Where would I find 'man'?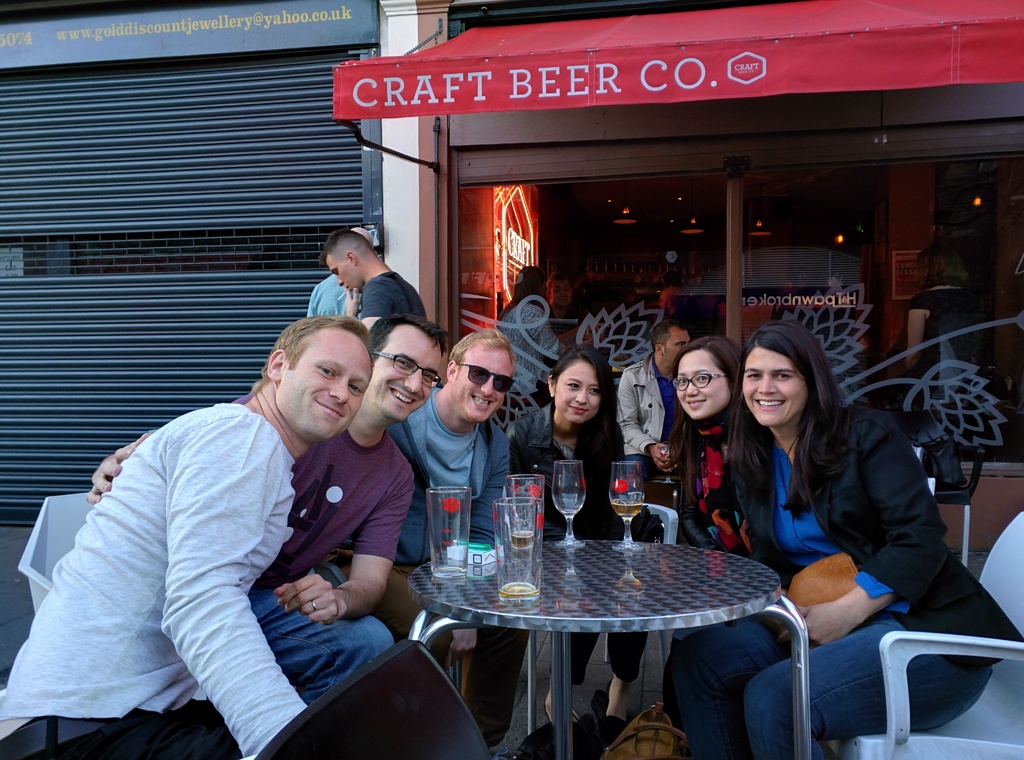
At 84:310:459:707.
